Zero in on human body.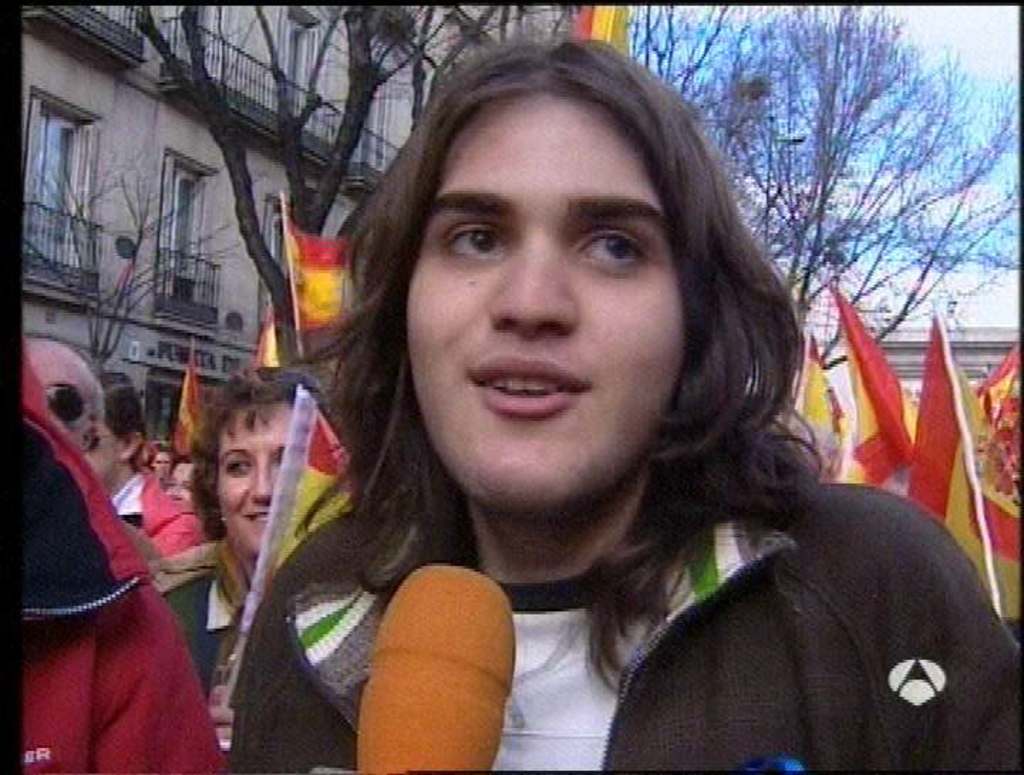
Zeroed in: locate(198, 85, 996, 759).
